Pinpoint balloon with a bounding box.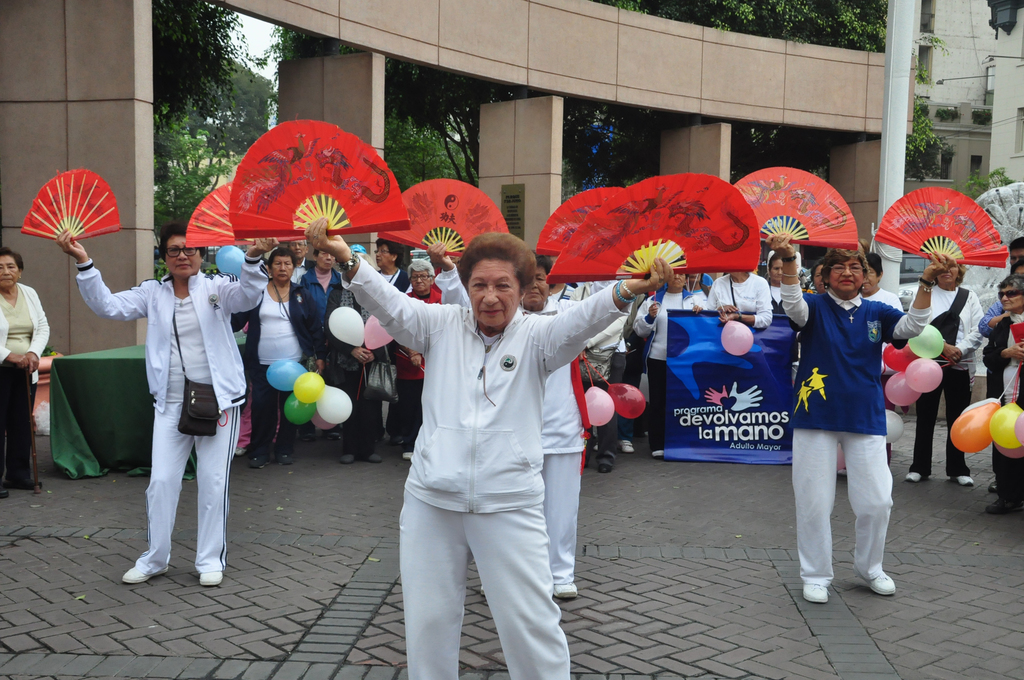
pyautogui.locateOnScreen(328, 305, 365, 347).
